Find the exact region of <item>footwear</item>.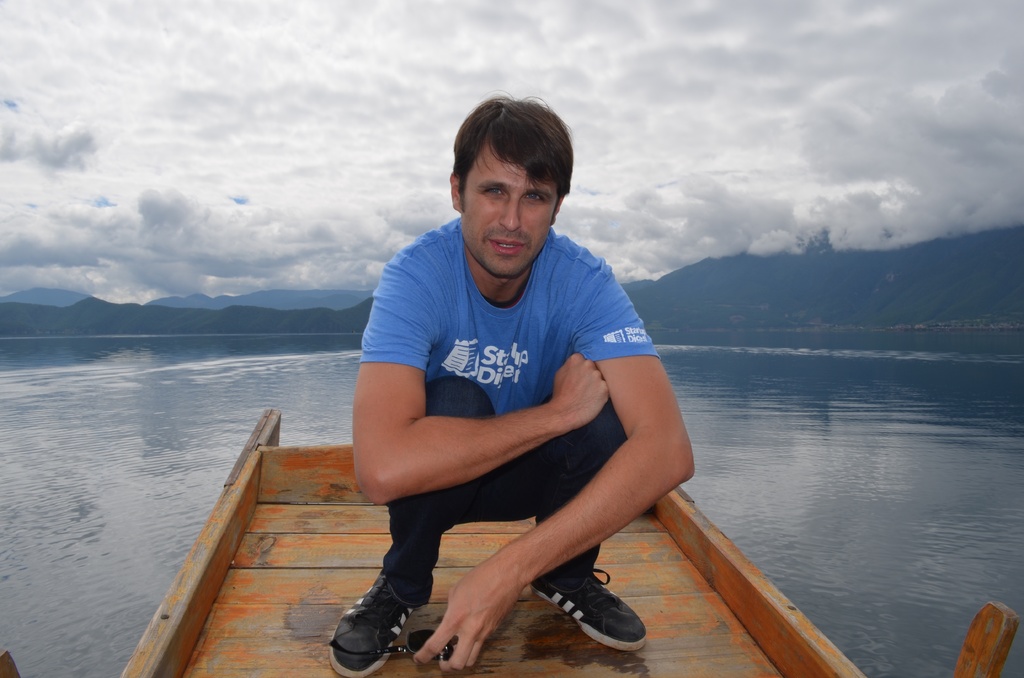
Exact region: locate(548, 577, 636, 658).
